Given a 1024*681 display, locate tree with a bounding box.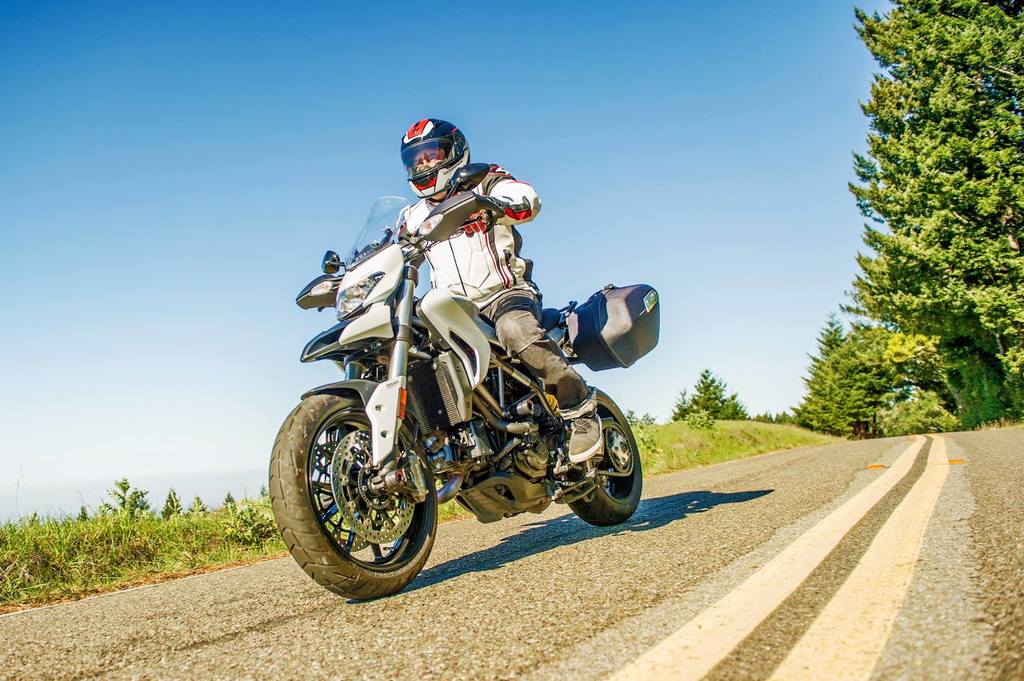
Located: bbox(779, 334, 949, 433).
